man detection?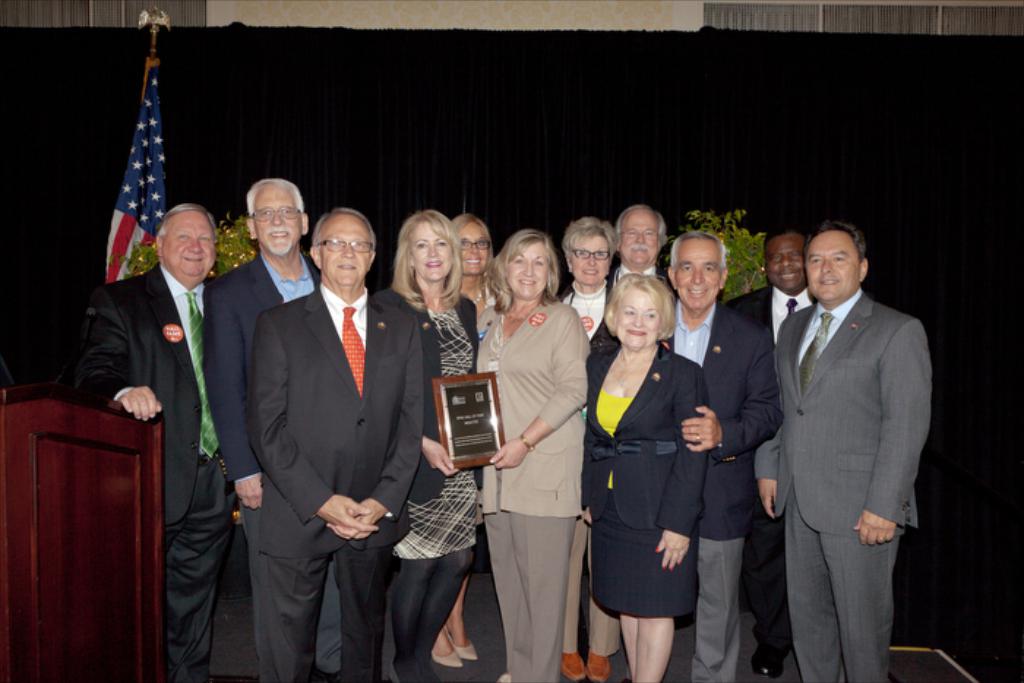
(604, 200, 686, 306)
